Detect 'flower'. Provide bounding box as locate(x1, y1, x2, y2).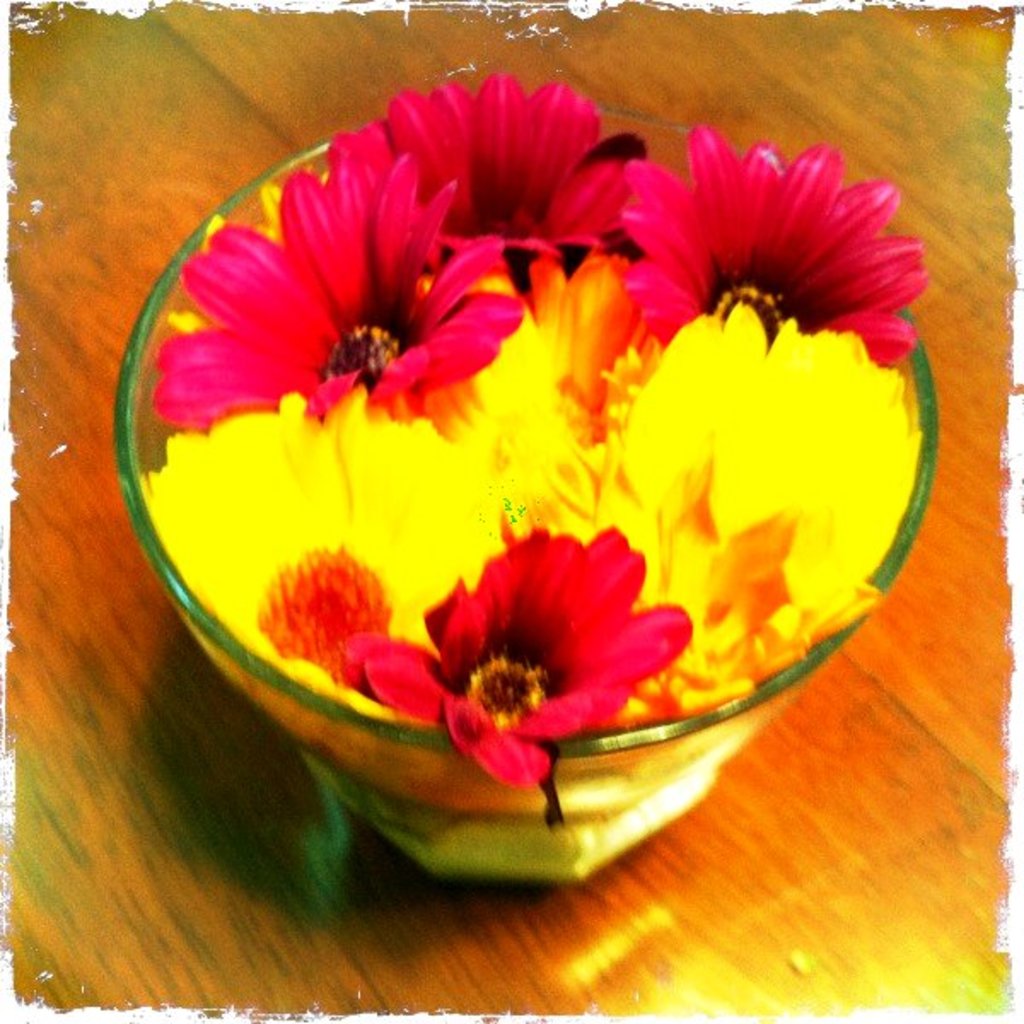
locate(140, 406, 486, 666).
